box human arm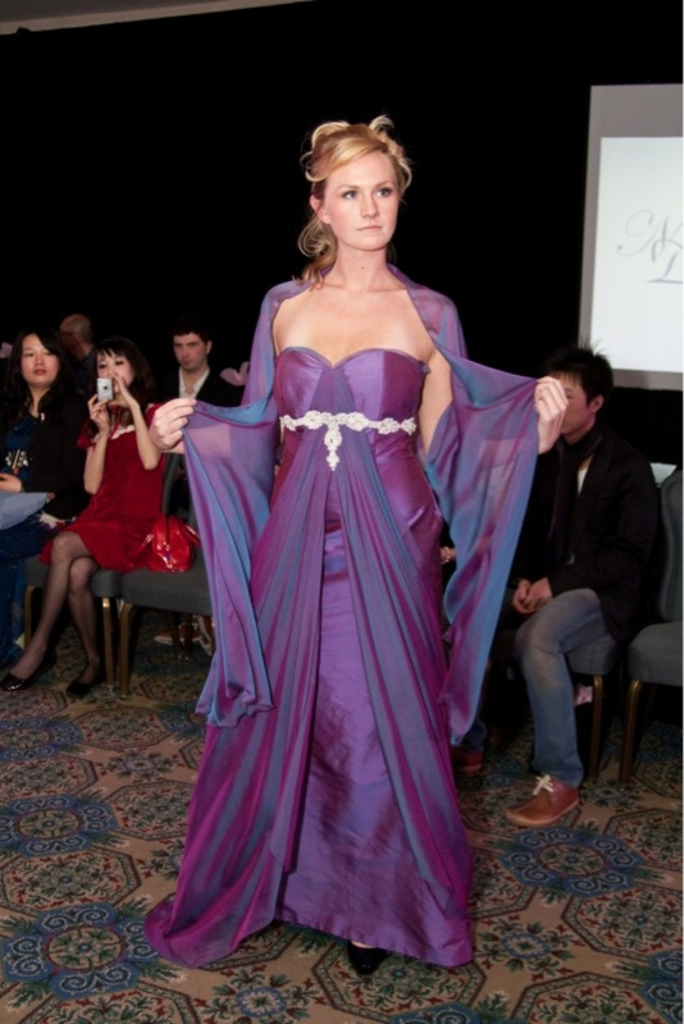
x1=108, y1=376, x2=173, y2=470
